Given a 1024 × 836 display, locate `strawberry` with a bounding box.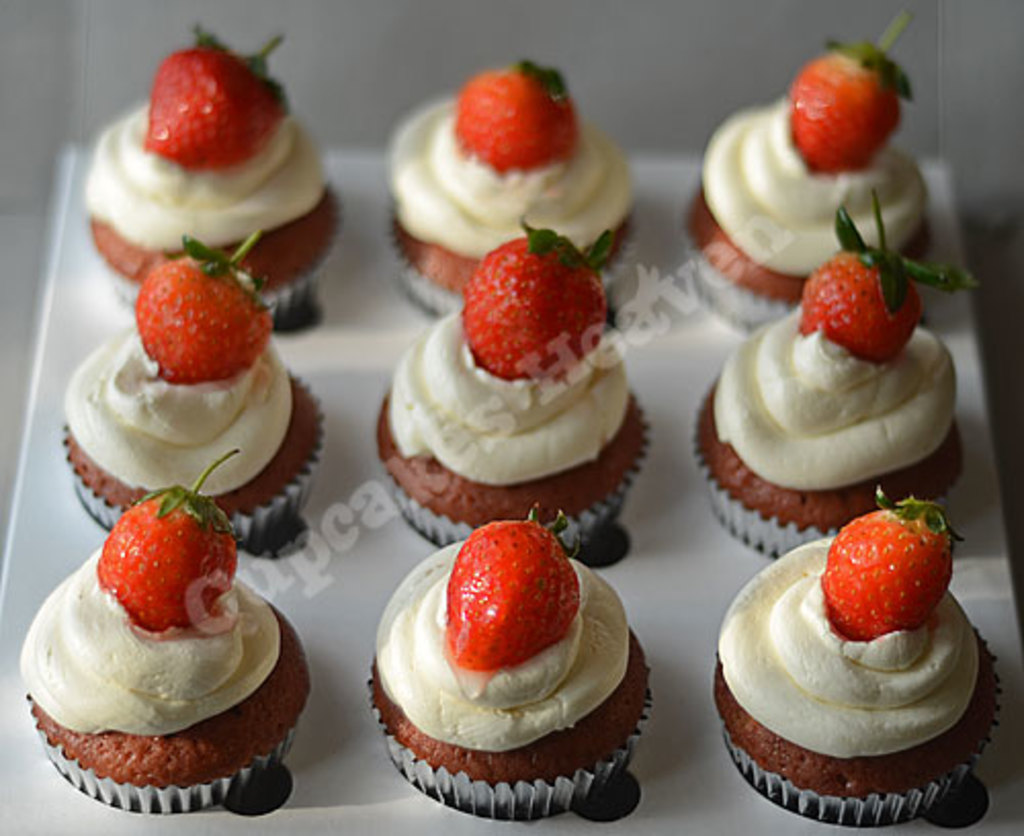
Located: {"x1": 455, "y1": 215, "x2": 608, "y2": 385}.
